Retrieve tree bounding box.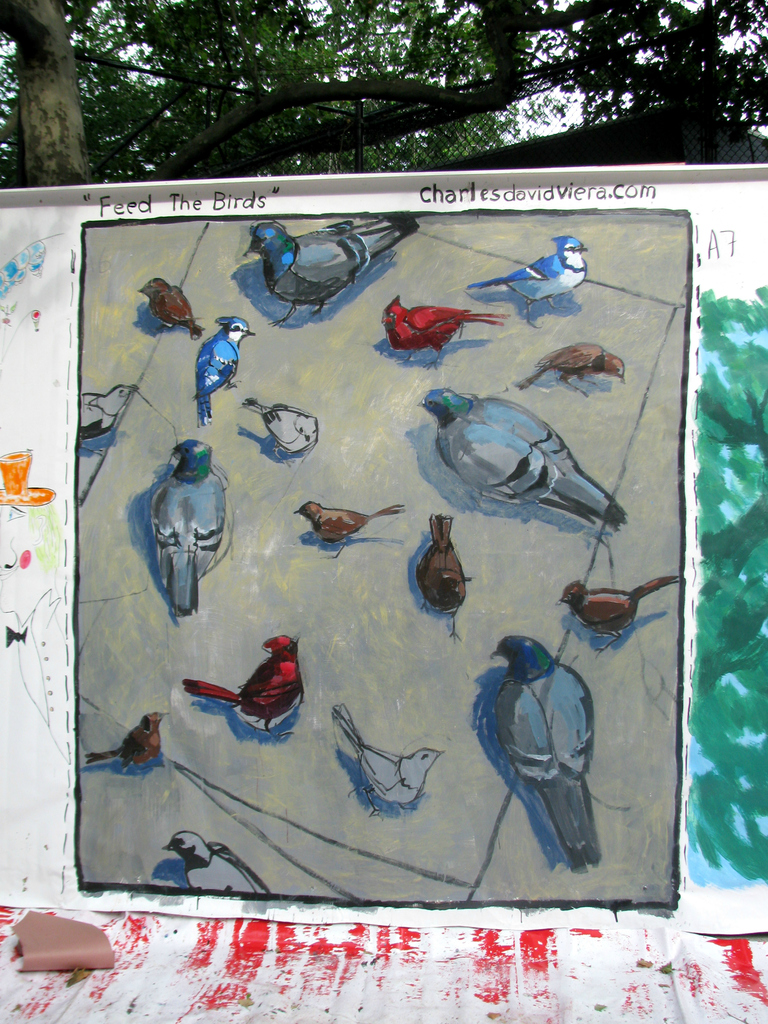
Bounding box: 0 0 767 186.
